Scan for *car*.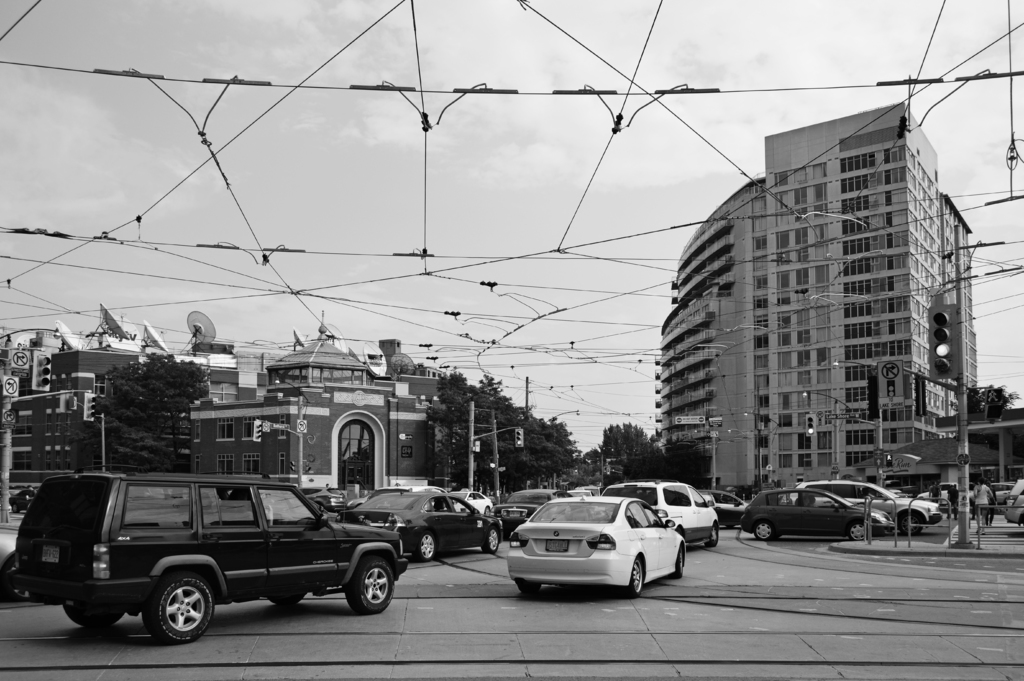
Scan result: box(502, 494, 687, 598).
